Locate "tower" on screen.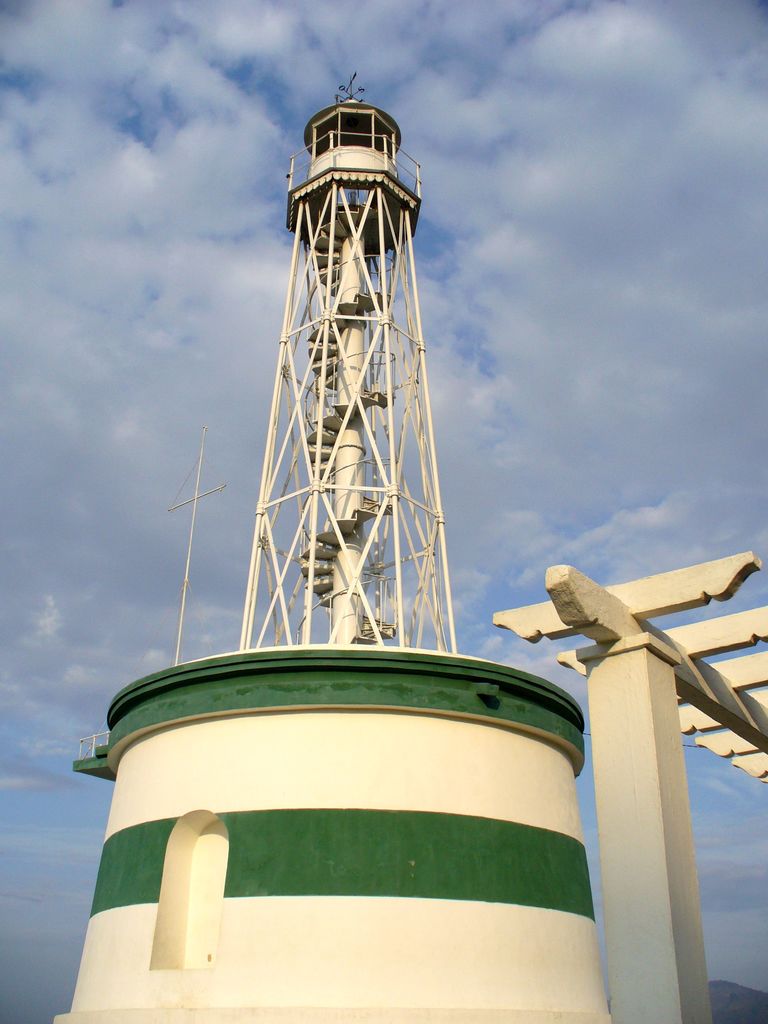
On screen at BBox(52, 75, 619, 1023).
